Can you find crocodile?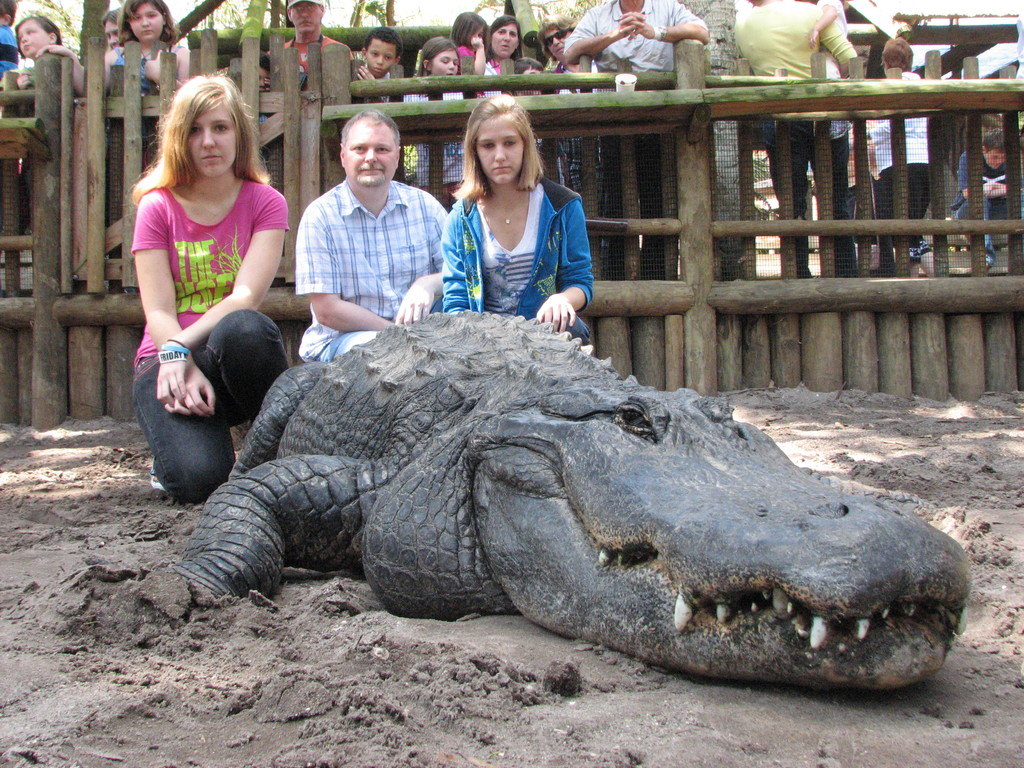
Yes, bounding box: (175, 306, 969, 688).
